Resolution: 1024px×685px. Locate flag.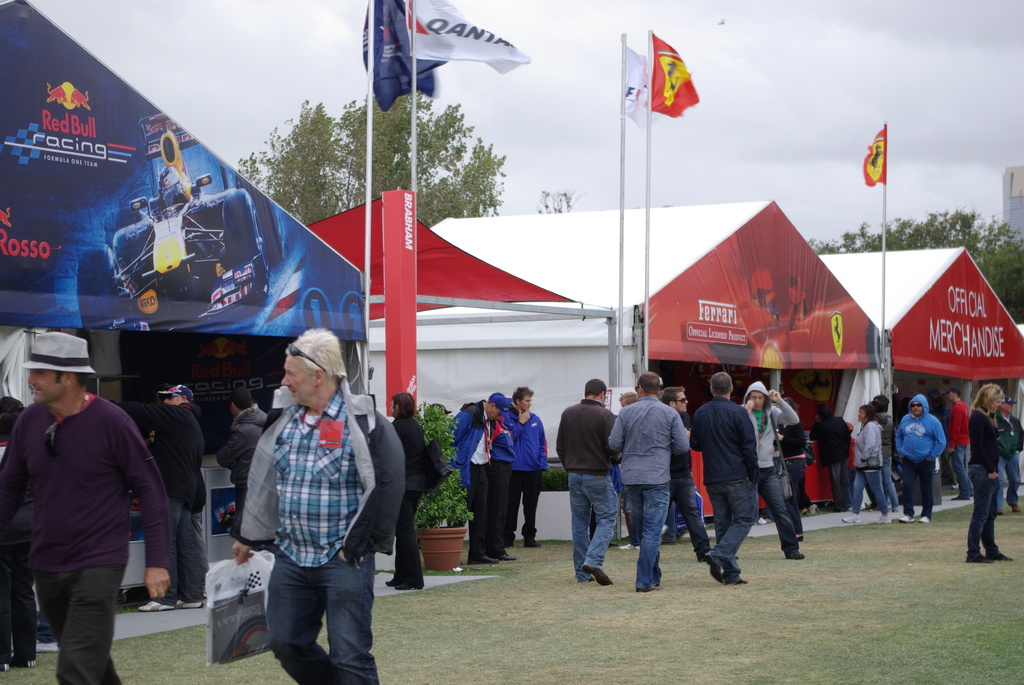
<box>621,35,660,127</box>.
